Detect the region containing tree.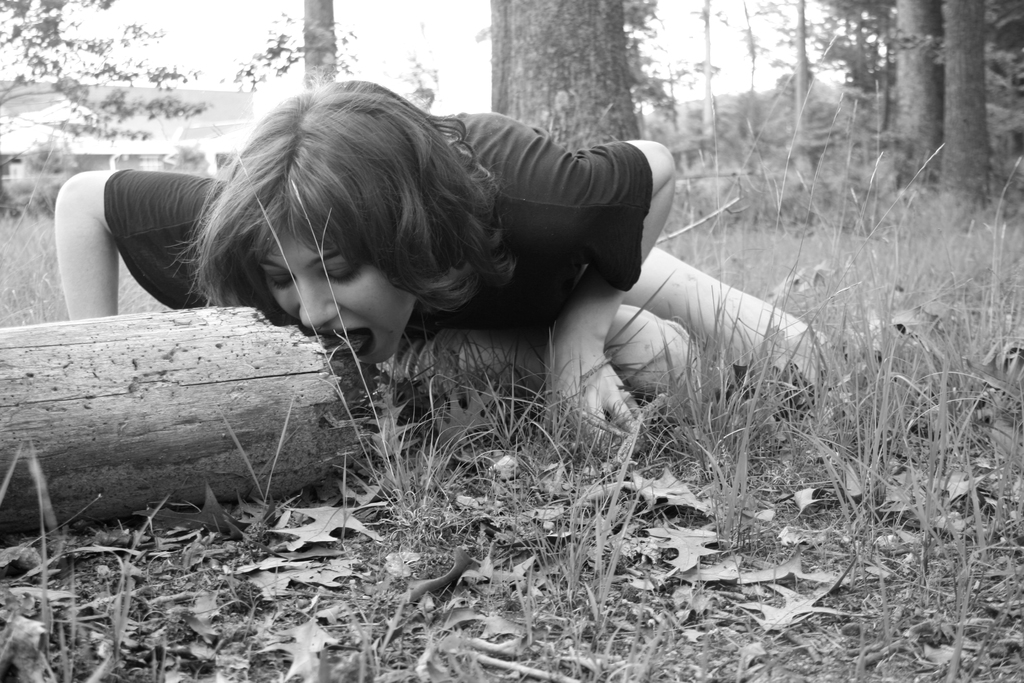
(633,0,693,155).
